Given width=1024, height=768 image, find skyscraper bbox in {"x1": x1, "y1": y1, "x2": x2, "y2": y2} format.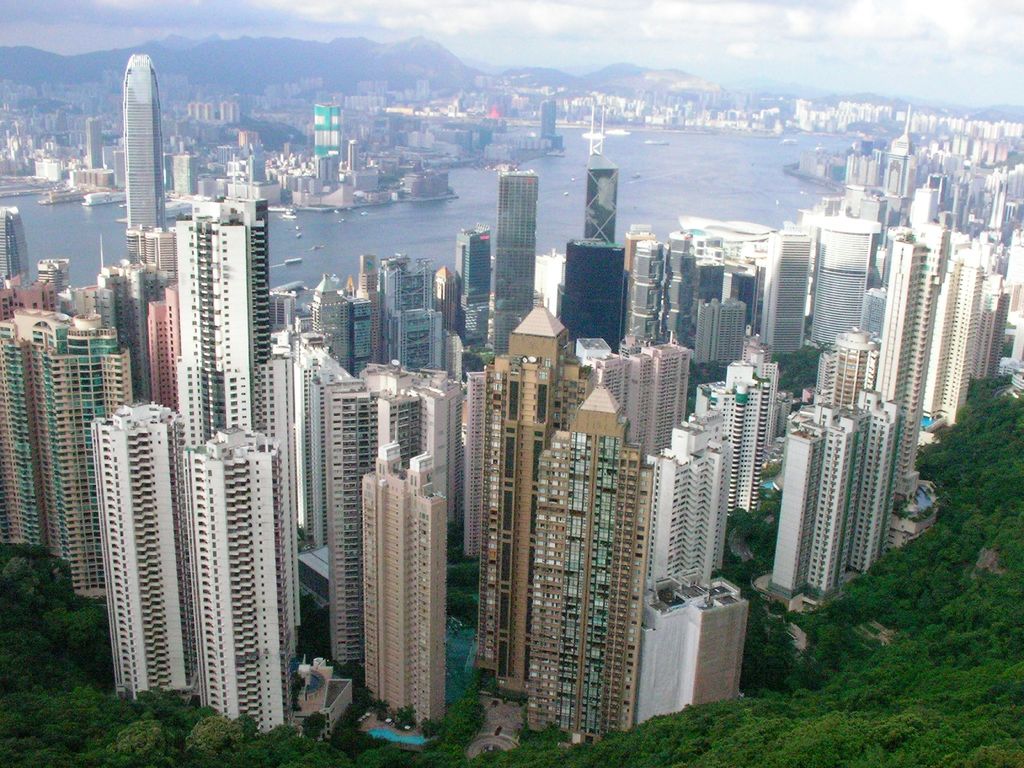
{"x1": 311, "y1": 104, "x2": 339, "y2": 174}.
